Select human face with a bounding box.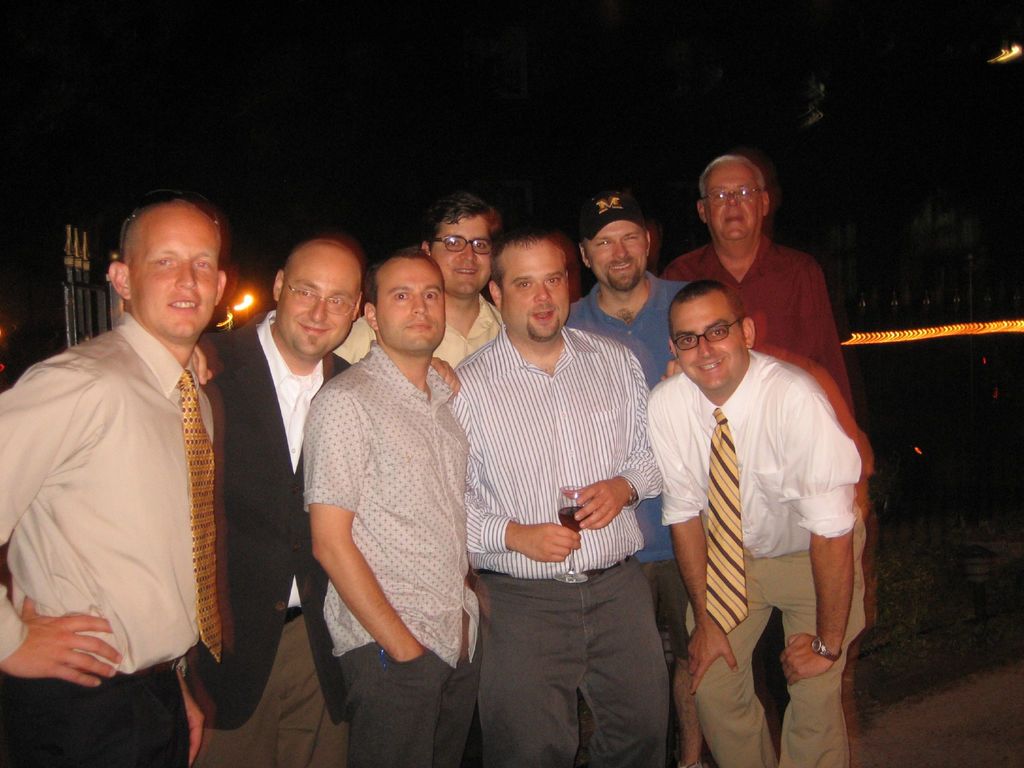
(671,298,744,390).
